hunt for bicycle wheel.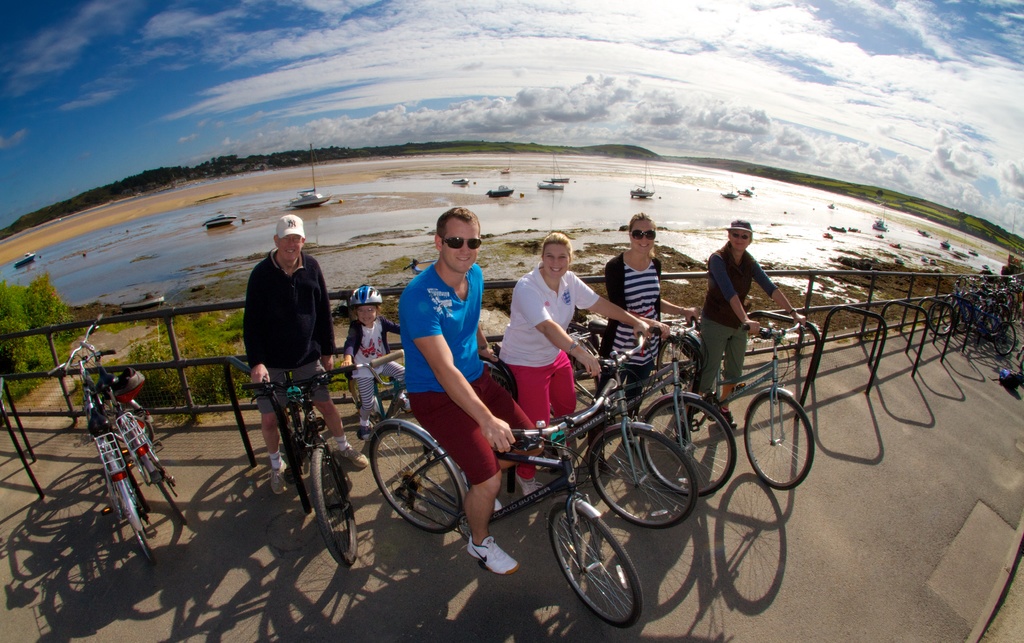
Hunted down at <bbox>549, 511, 644, 631</bbox>.
